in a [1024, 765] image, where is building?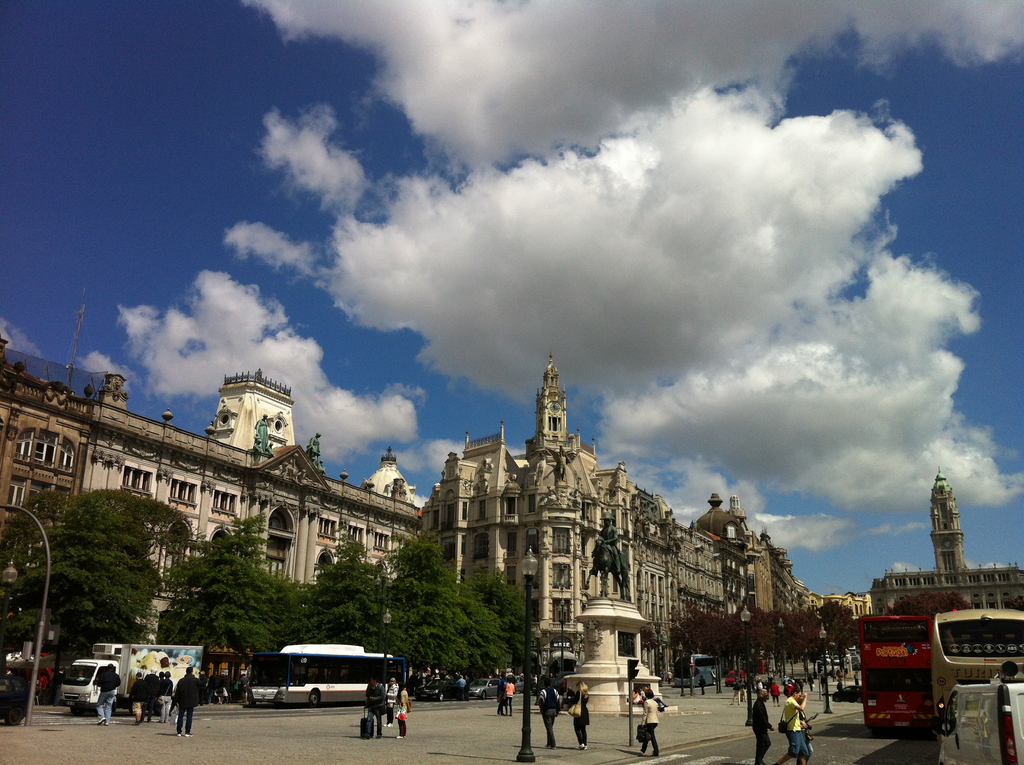
421/360/732/677.
